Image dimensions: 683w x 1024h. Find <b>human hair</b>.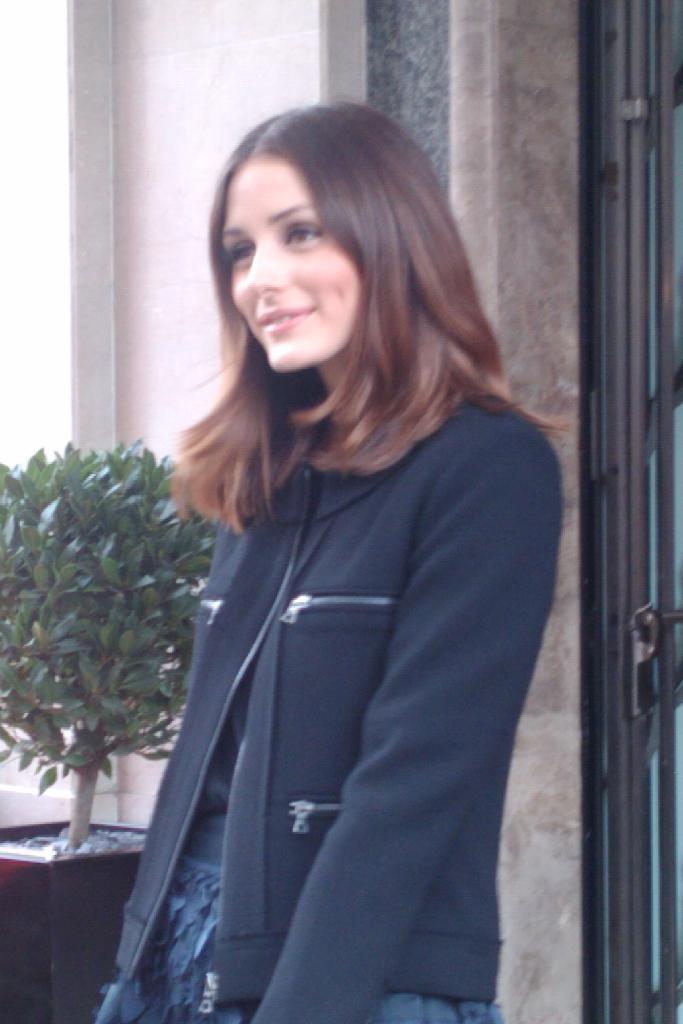
locate(190, 99, 510, 532).
